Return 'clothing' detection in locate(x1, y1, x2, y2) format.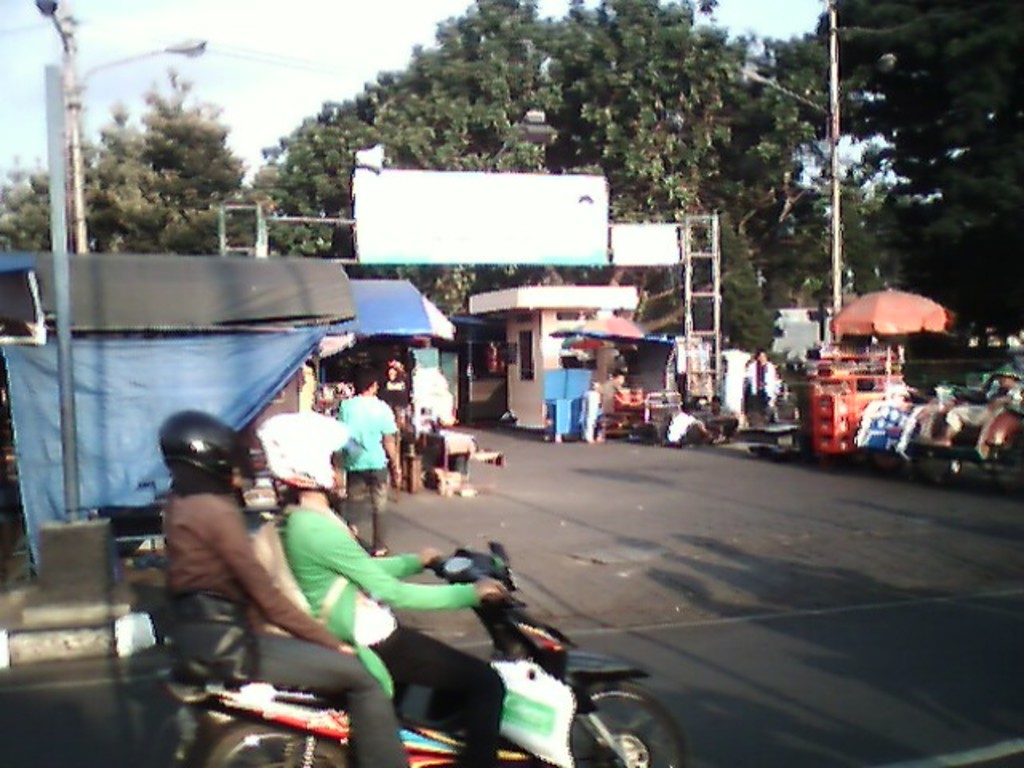
locate(168, 485, 346, 648).
